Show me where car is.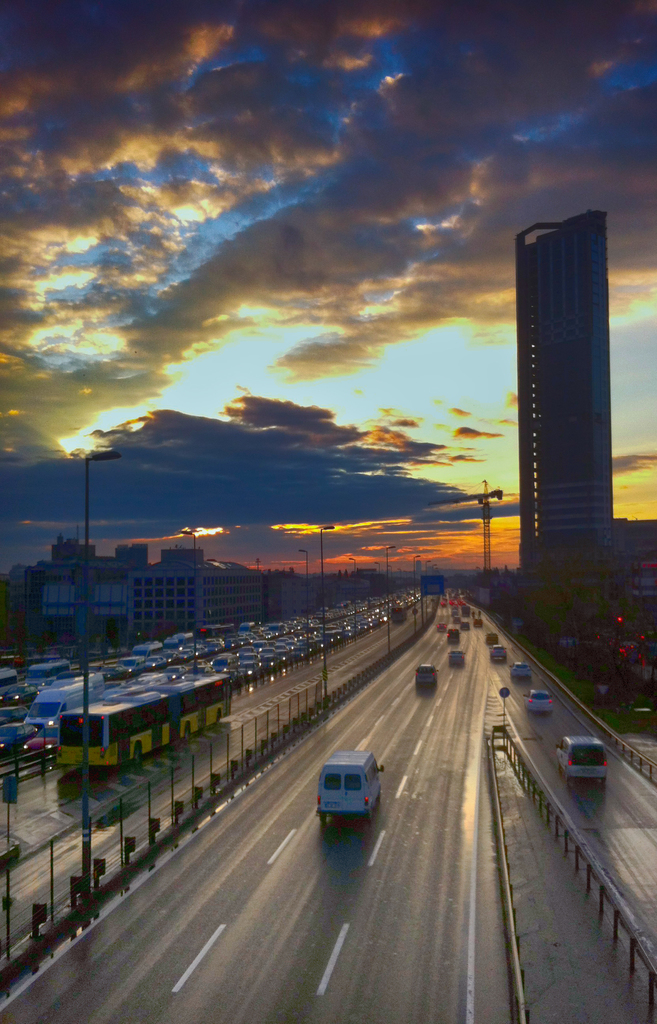
car is at BBox(438, 627, 447, 635).
